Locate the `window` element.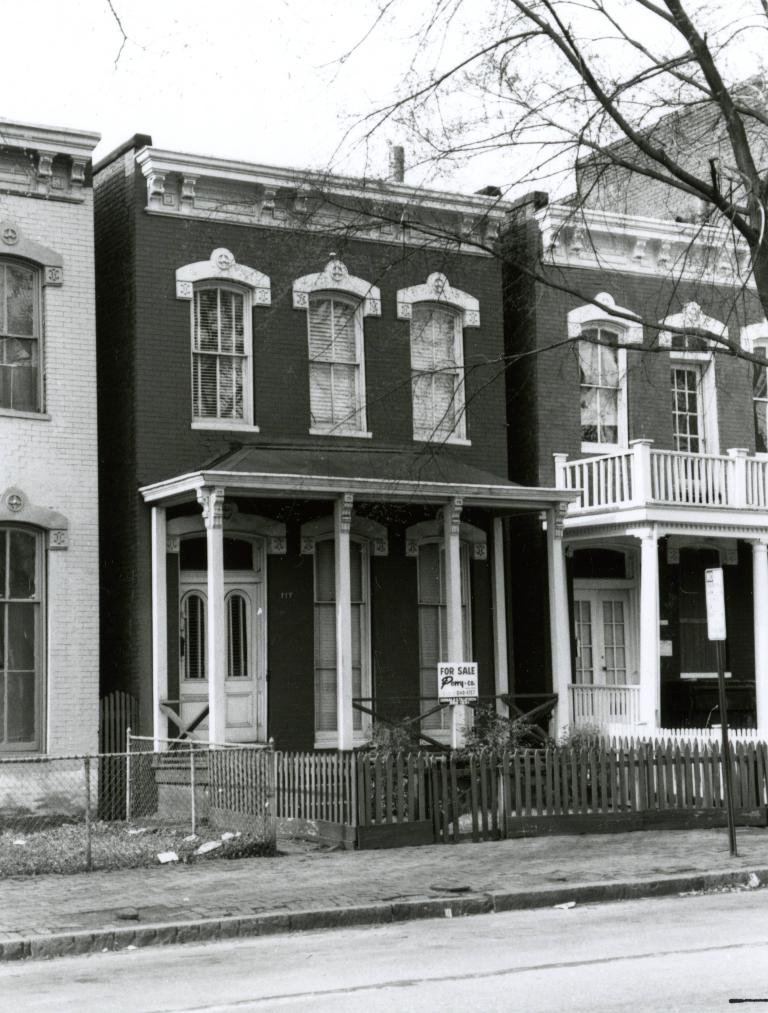
Element bbox: 405,309,468,436.
